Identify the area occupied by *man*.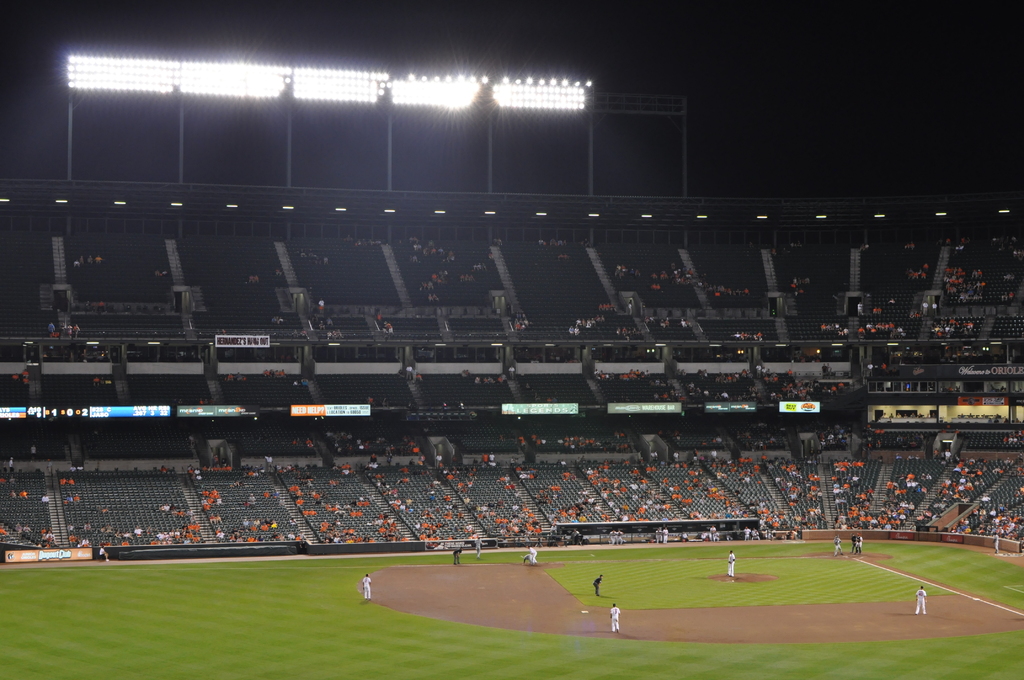
Area: rect(851, 538, 865, 560).
